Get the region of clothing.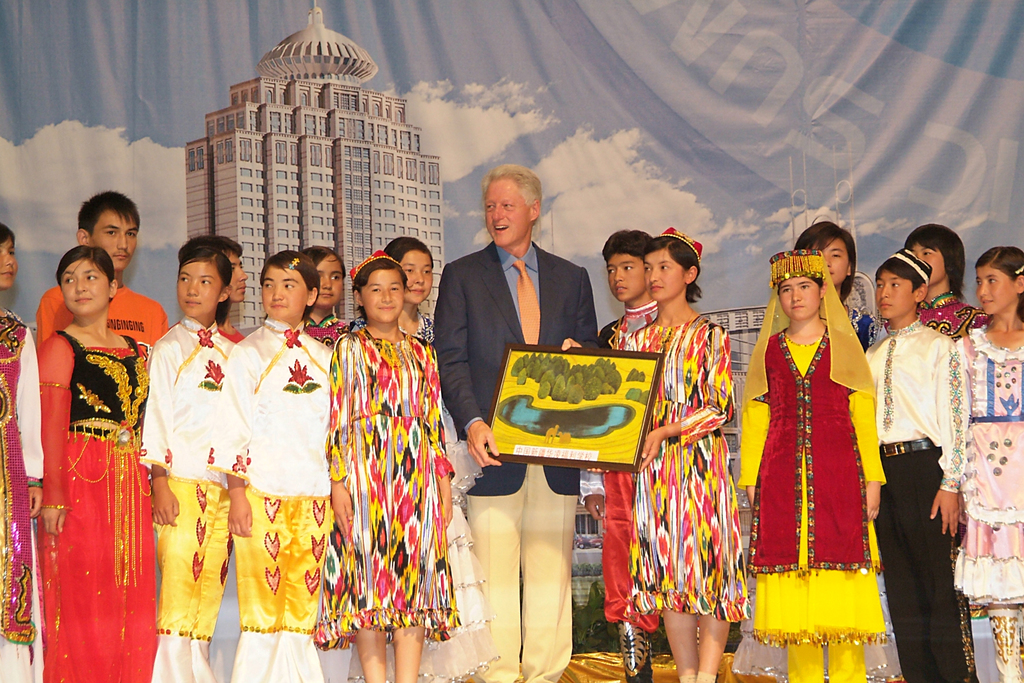
rect(298, 310, 349, 363).
